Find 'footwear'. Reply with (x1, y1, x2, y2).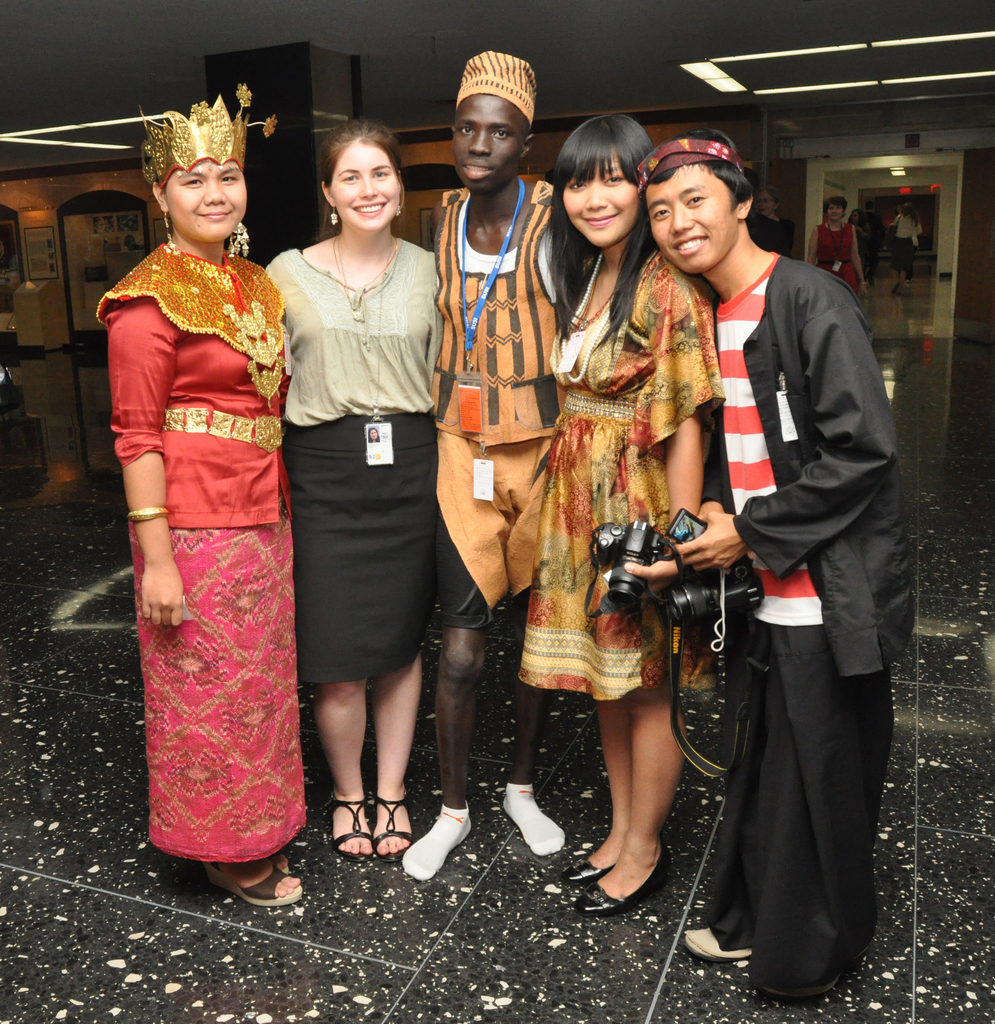
(202, 875, 300, 910).
